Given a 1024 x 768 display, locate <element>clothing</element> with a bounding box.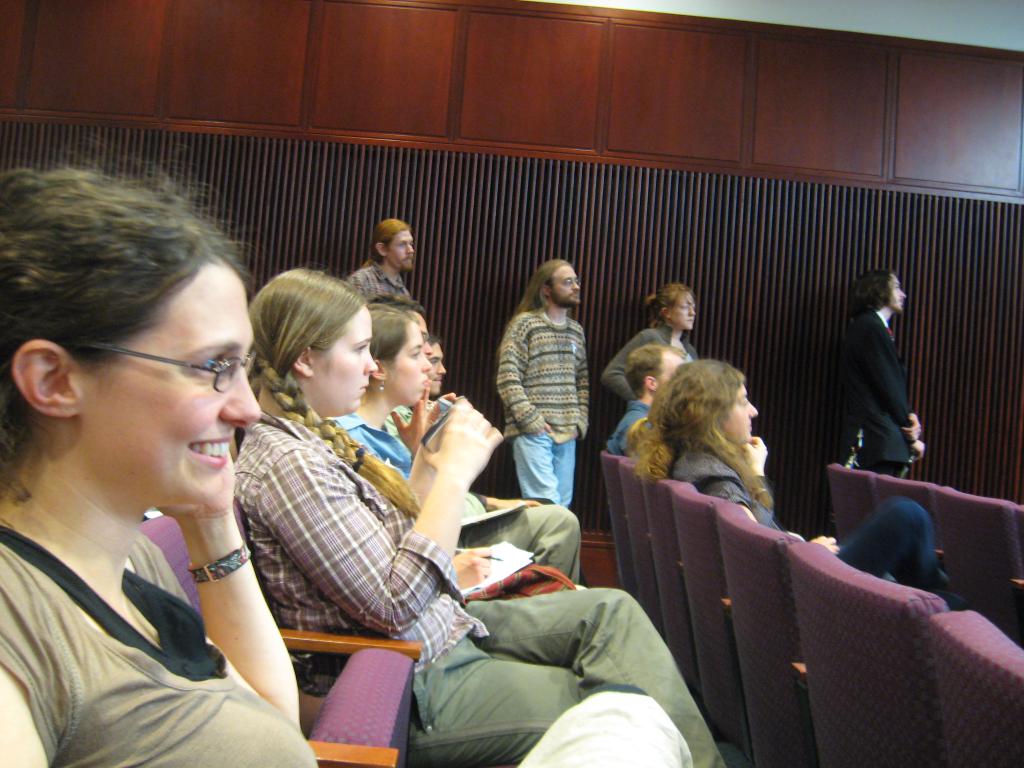
Located: {"left": 0, "top": 521, "right": 694, "bottom": 767}.
